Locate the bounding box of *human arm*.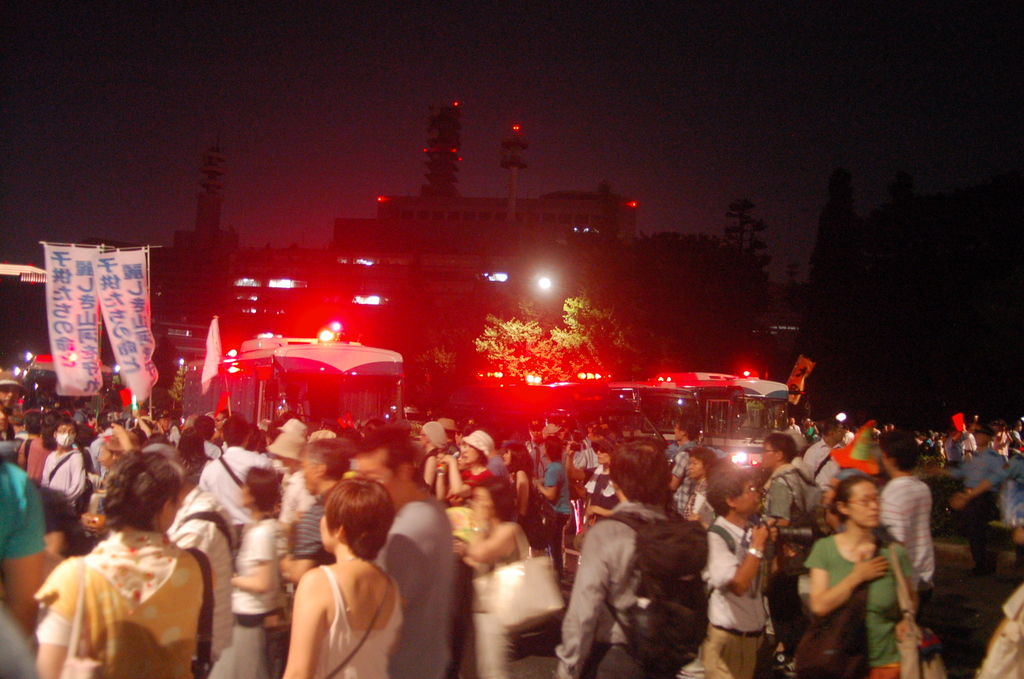
Bounding box: 381:503:437:609.
